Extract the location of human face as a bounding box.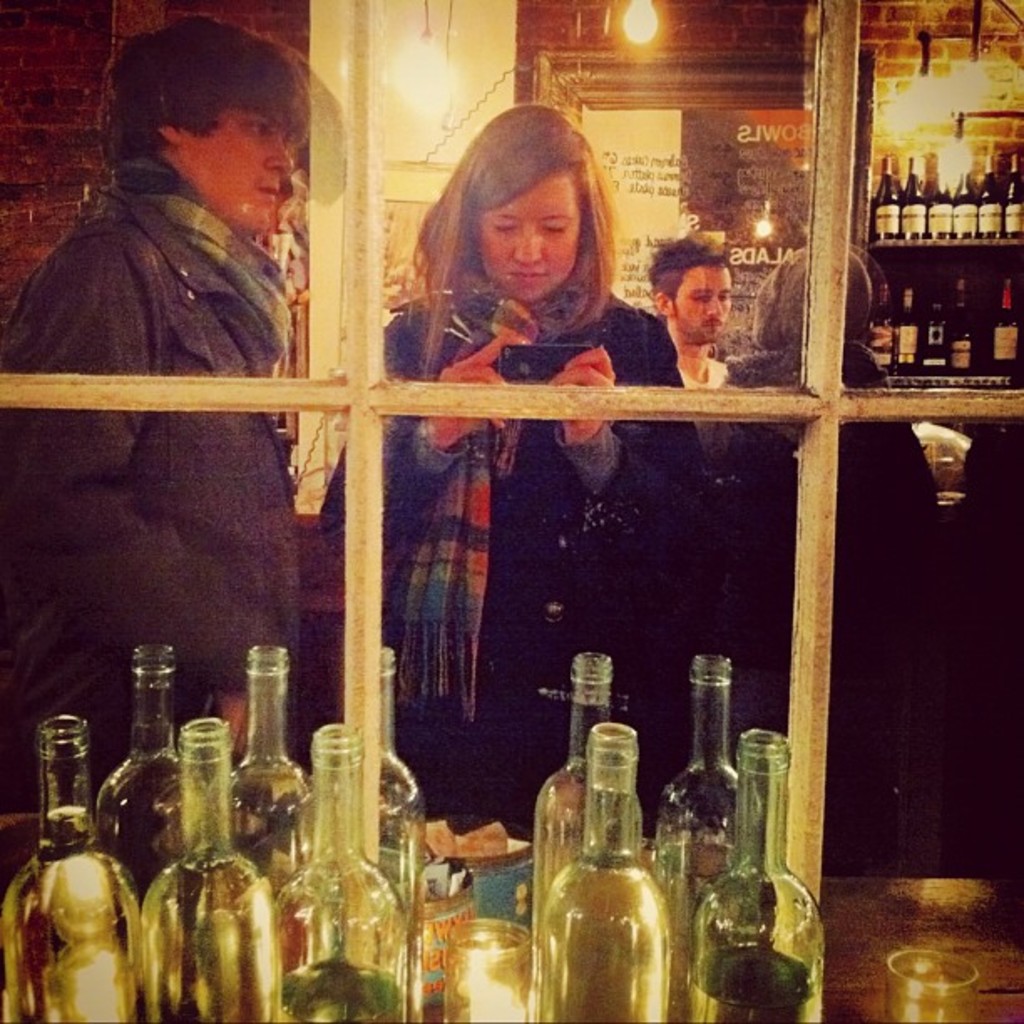
BBox(676, 253, 728, 336).
